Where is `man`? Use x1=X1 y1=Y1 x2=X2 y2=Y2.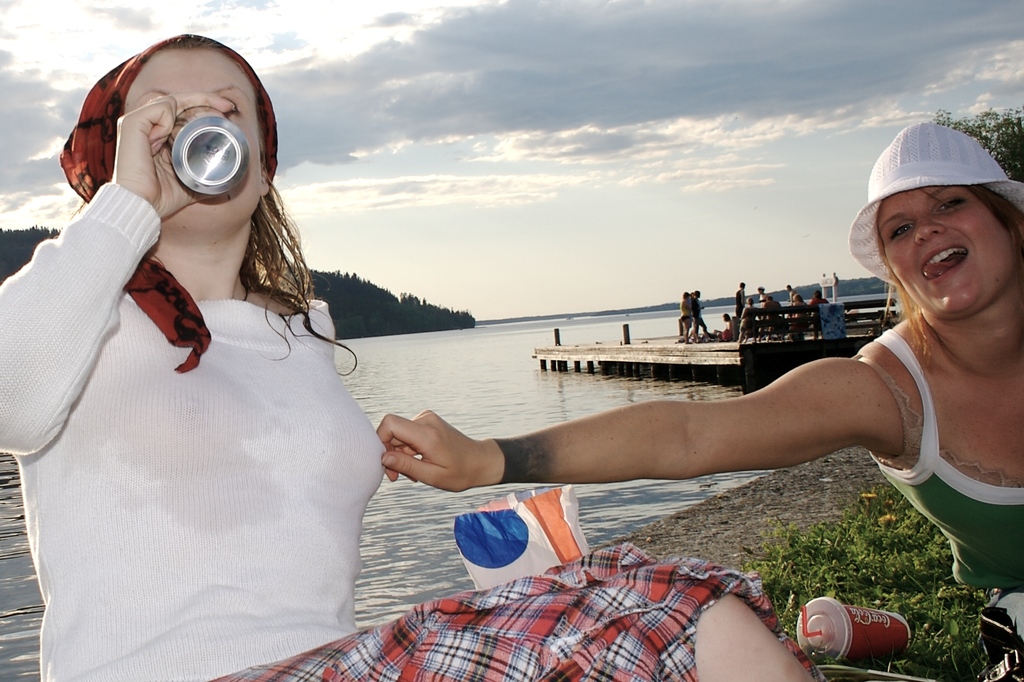
x1=732 y1=280 x2=745 y2=319.
